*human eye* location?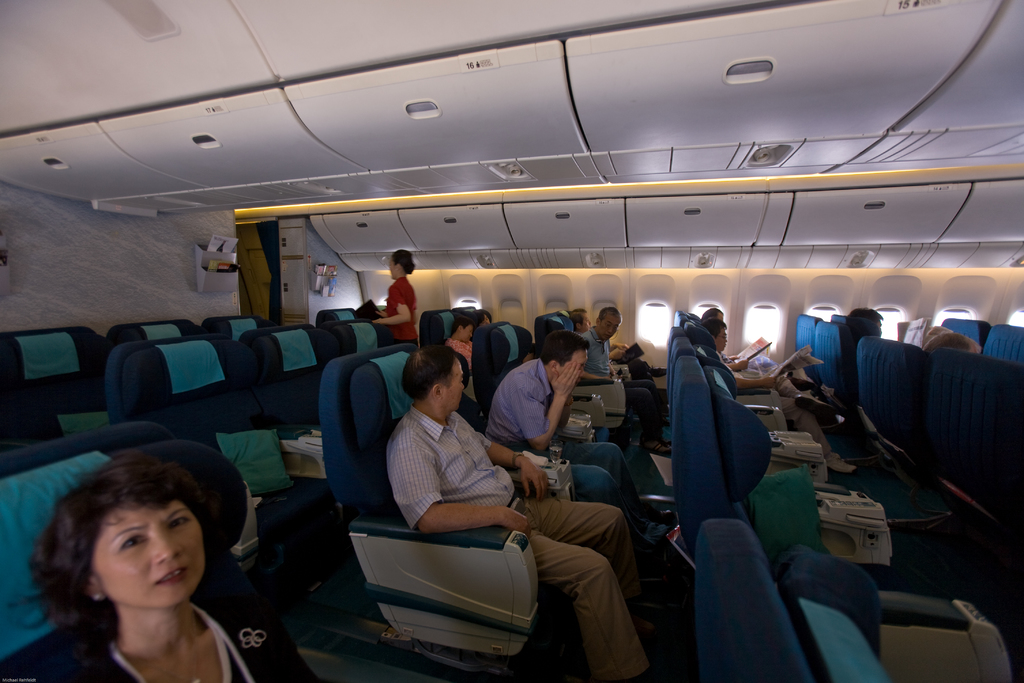
120, 527, 145, 551
